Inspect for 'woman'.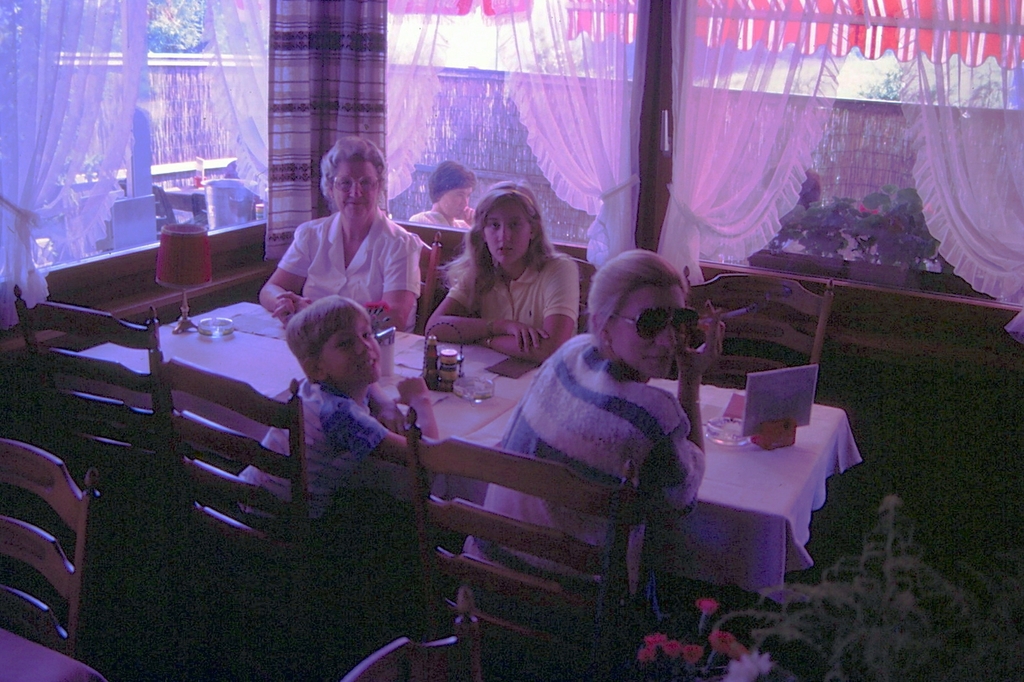
Inspection: left=261, top=137, right=417, bottom=335.
